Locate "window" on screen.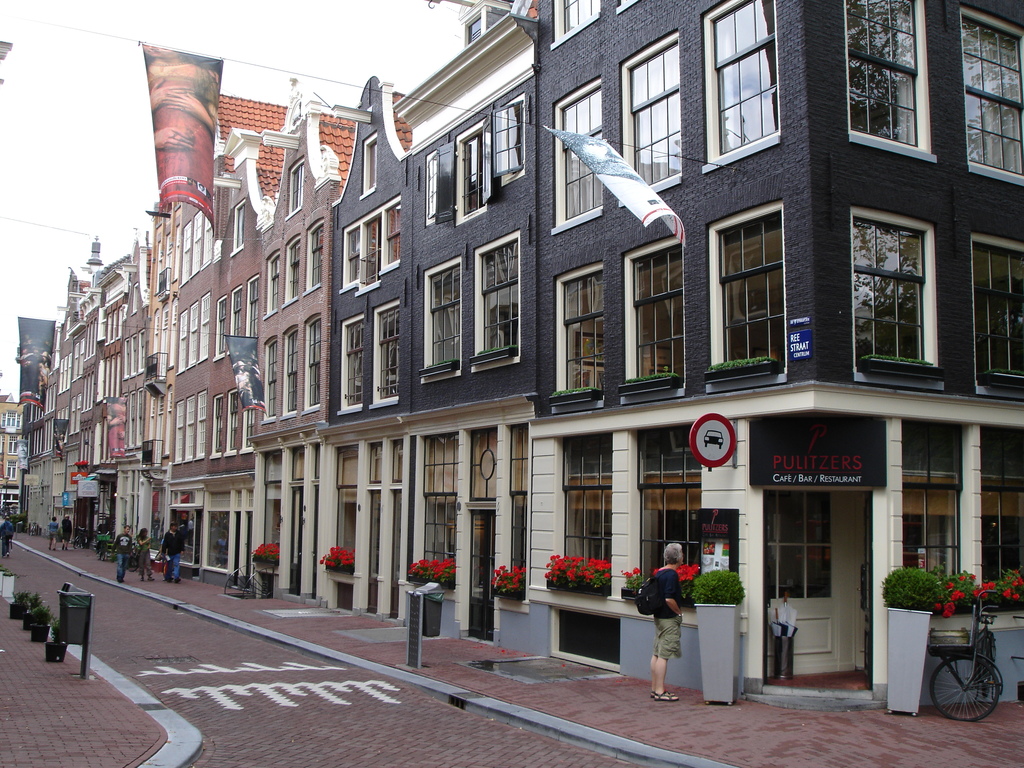
On screen at region(358, 204, 383, 291).
